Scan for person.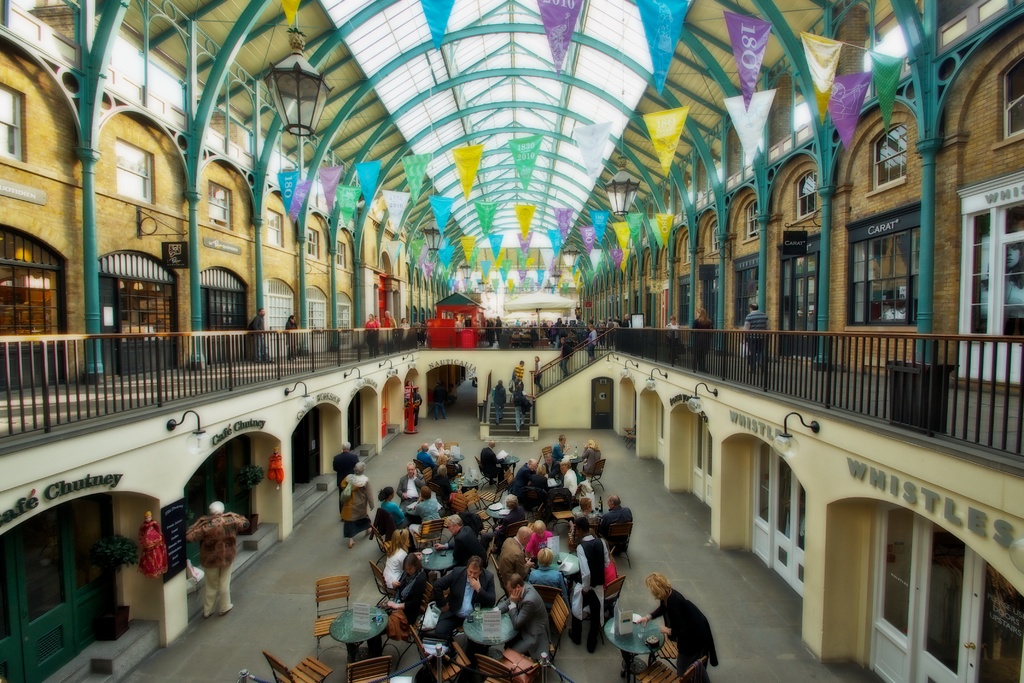
Scan result: 412:386:424:420.
